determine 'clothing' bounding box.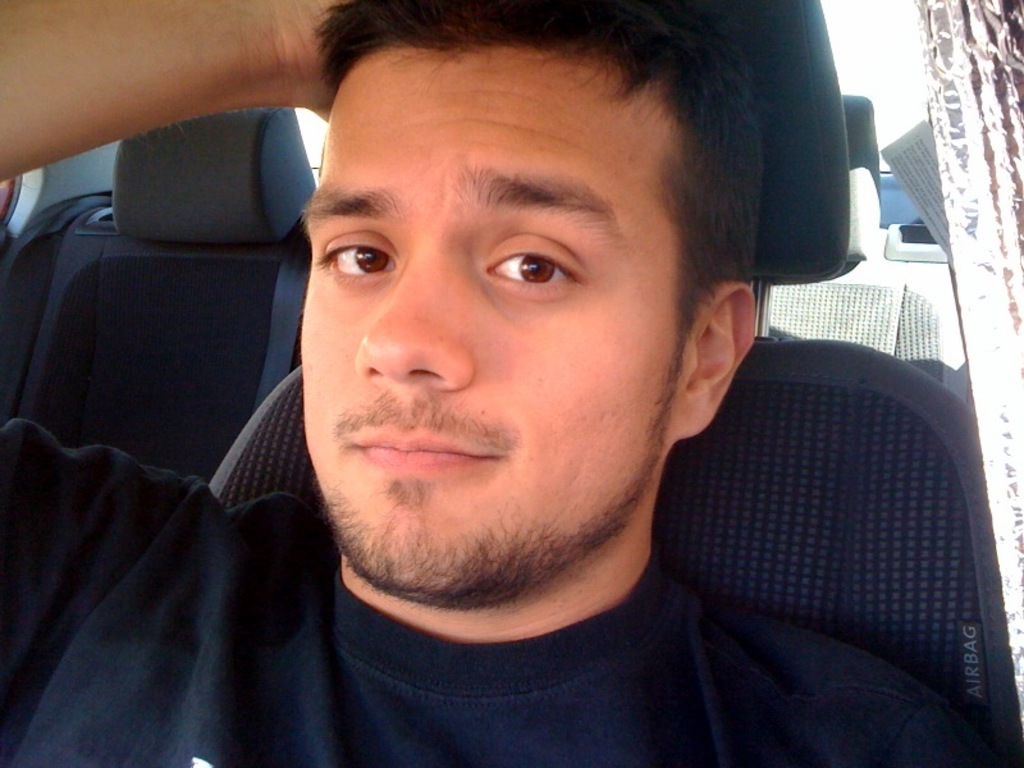
Determined: rect(0, 411, 1004, 767).
